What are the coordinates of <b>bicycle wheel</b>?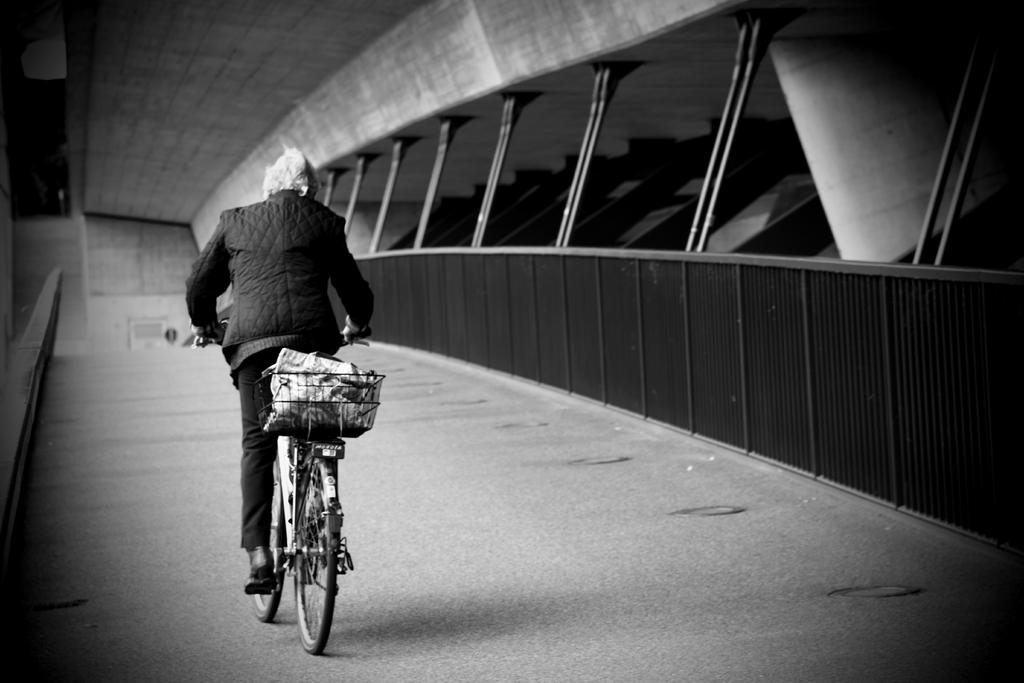
Rect(249, 454, 289, 623).
